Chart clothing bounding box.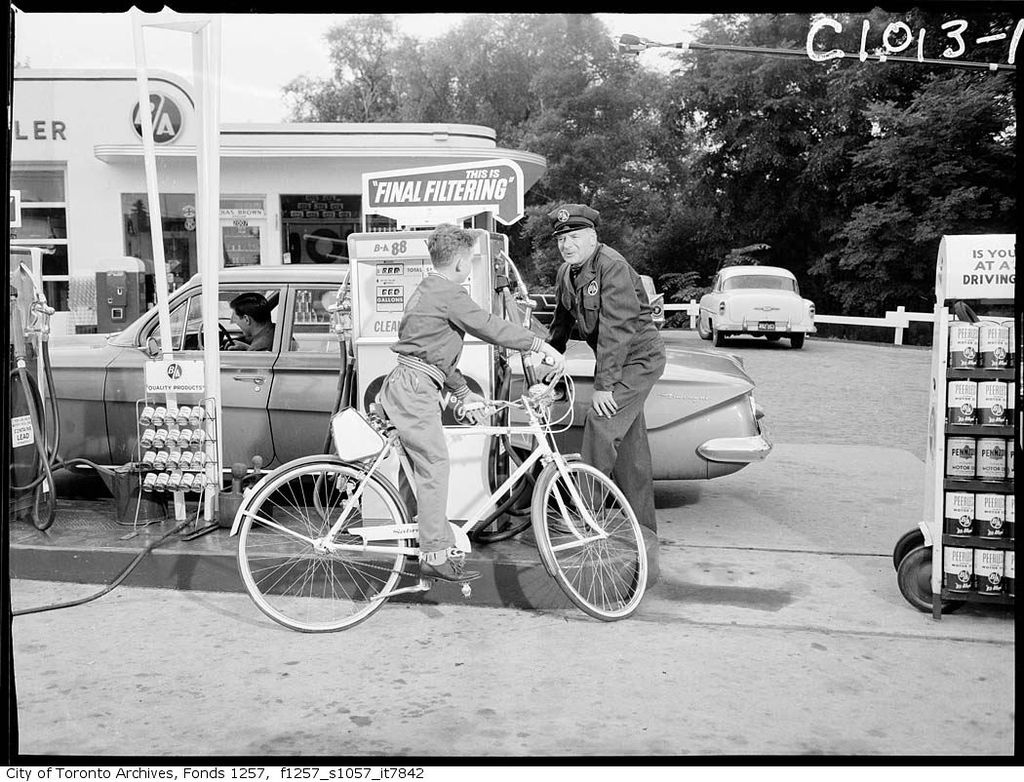
Charted: l=375, t=351, r=467, b=566.
